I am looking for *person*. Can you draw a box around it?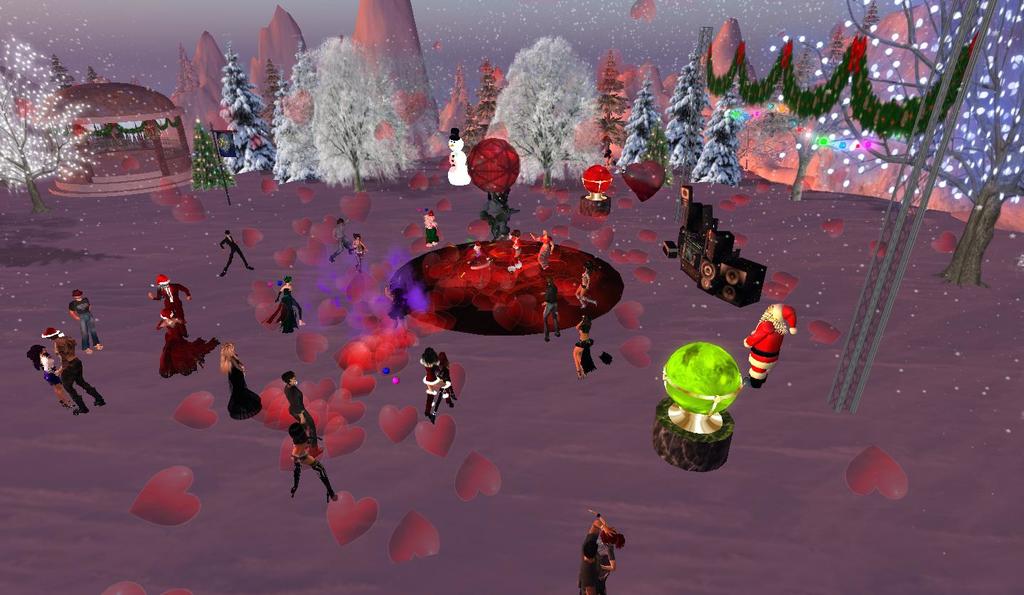
Sure, the bounding box is detection(545, 283, 565, 338).
